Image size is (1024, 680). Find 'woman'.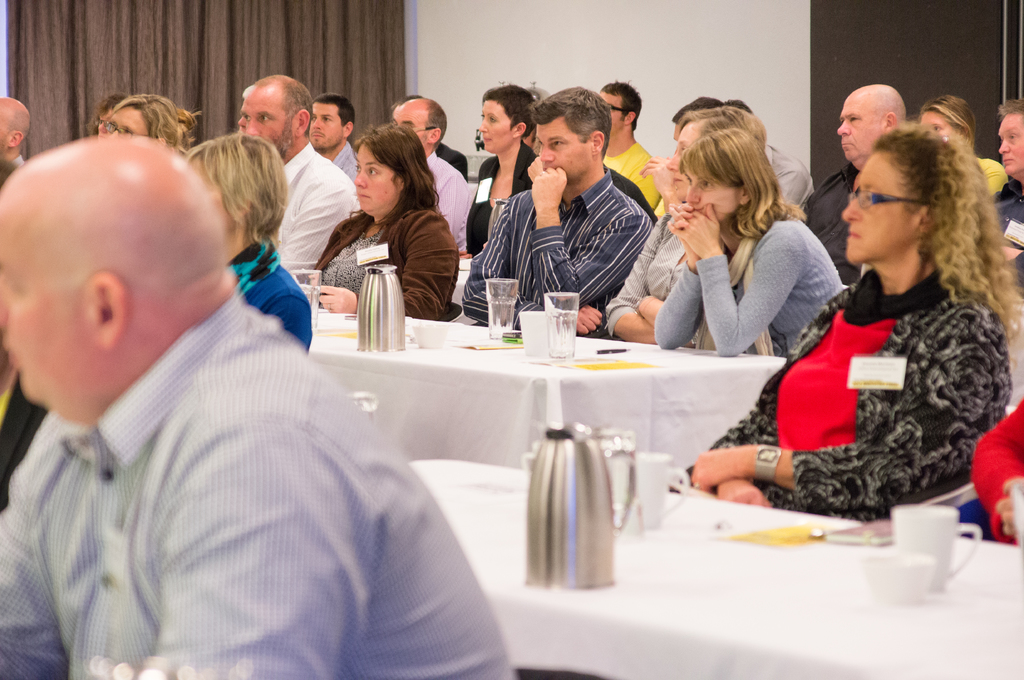
x1=101, y1=89, x2=182, y2=159.
